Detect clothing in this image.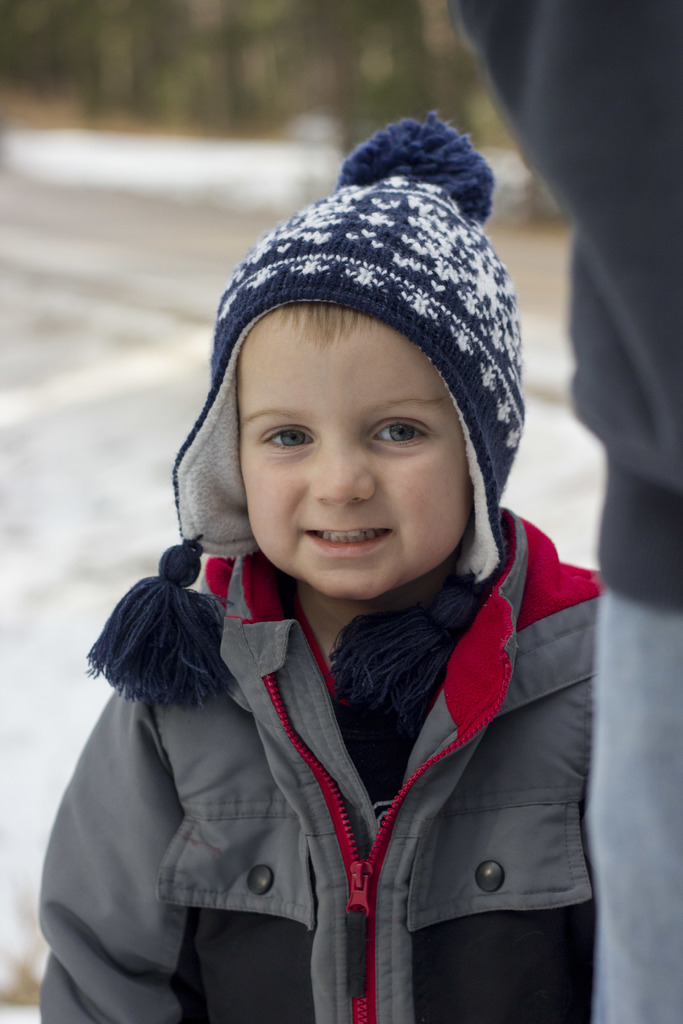
Detection: (x1=33, y1=504, x2=603, y2=1023).
